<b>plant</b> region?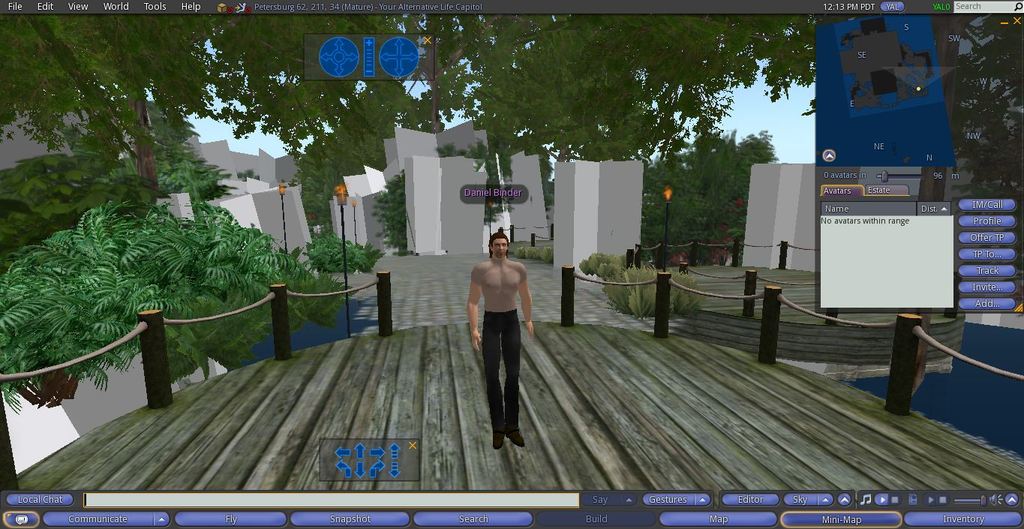
Rect(515, 240, 553, 261)
